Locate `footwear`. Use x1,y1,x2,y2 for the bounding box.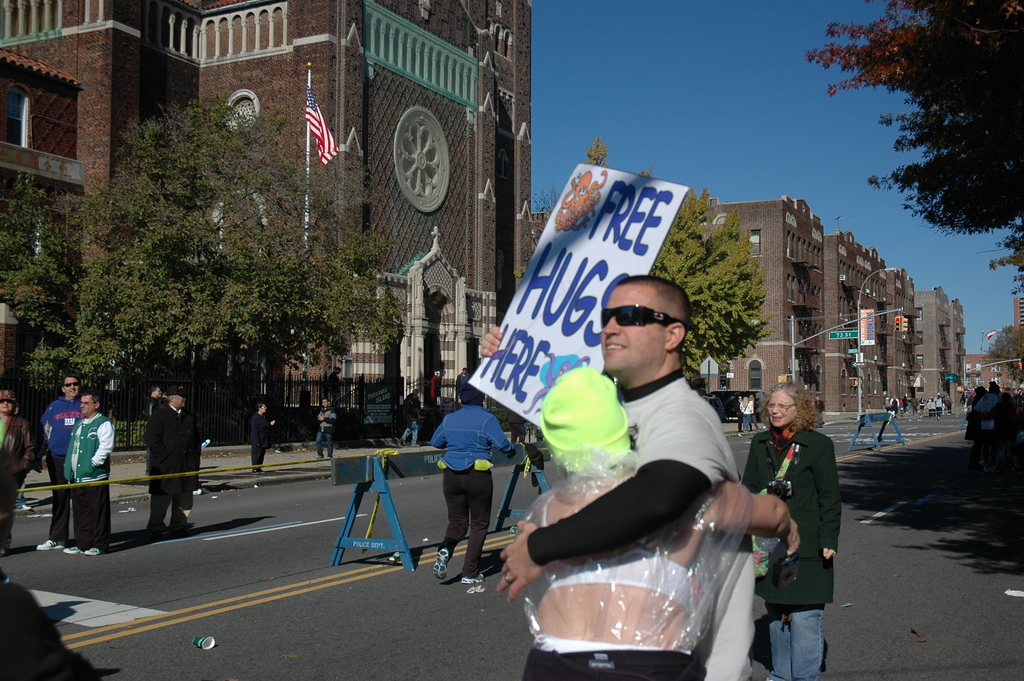
85,544,102,557.
